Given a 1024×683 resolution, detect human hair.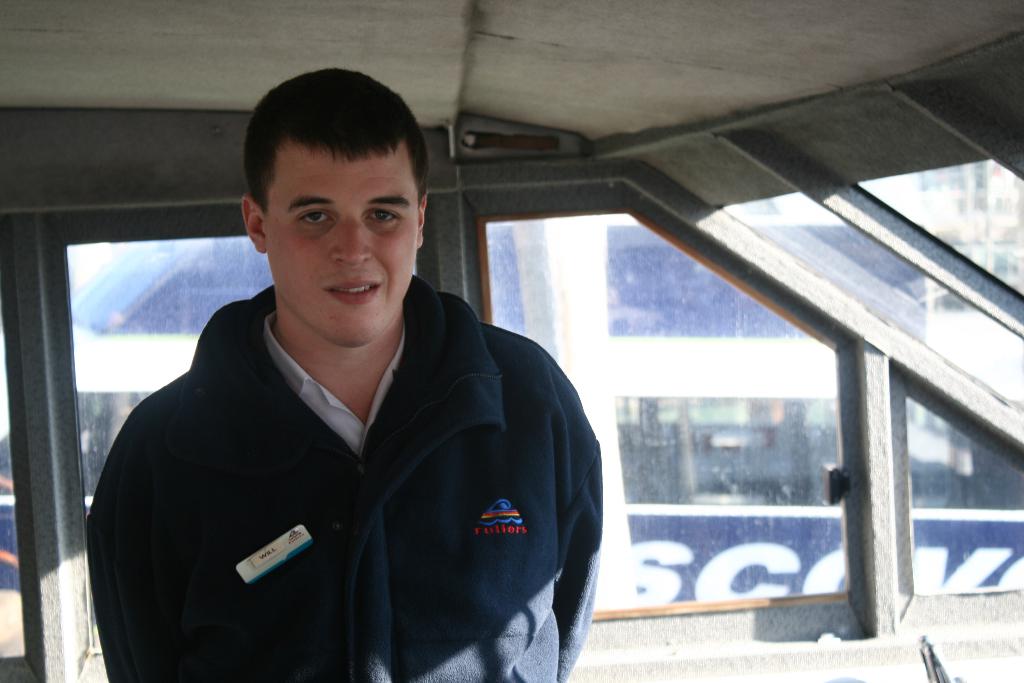
box(240, 76, 427, 242).
